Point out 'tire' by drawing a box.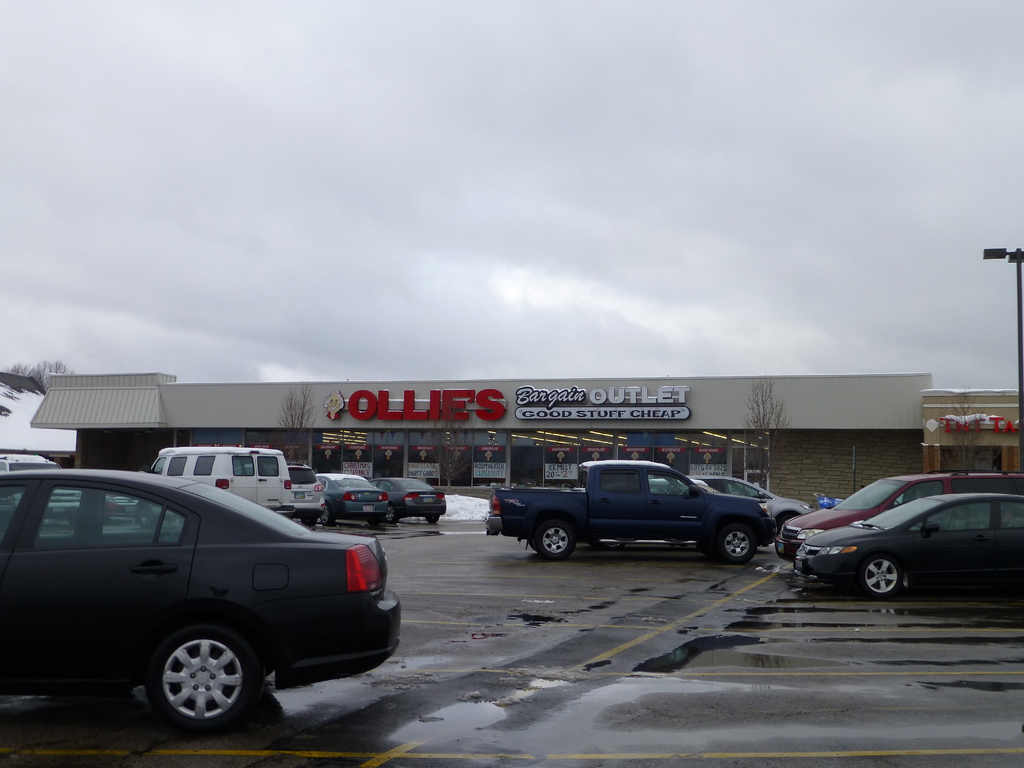
crop(144, 628, 263, 732).
